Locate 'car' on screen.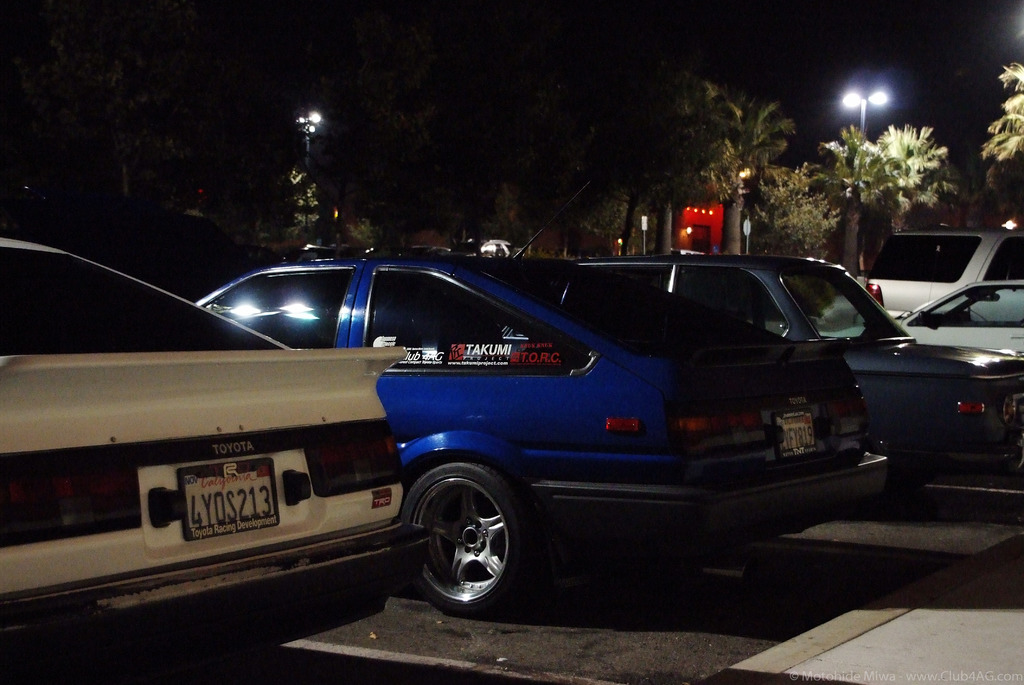
On screen at 366 245 450 259.
